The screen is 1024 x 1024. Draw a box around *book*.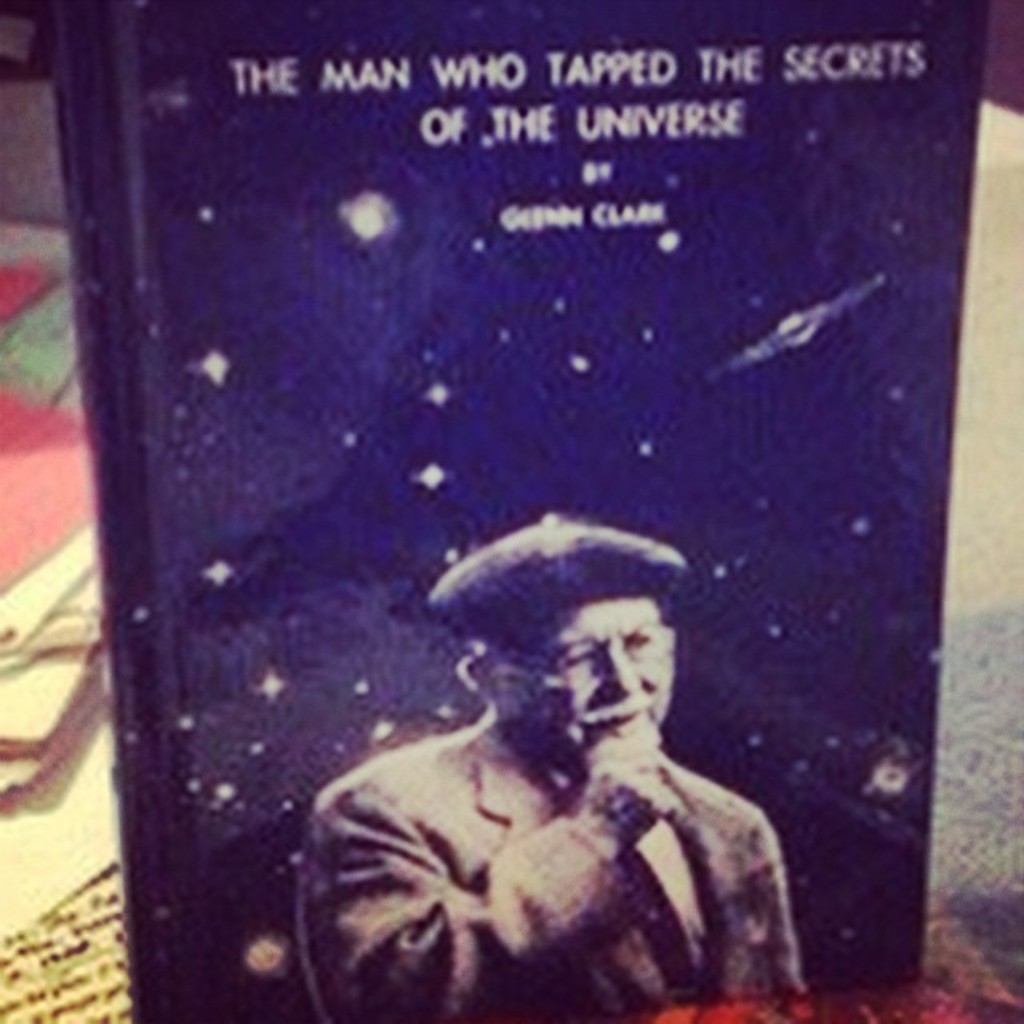
BBox(62, 0, 987, 1022).
